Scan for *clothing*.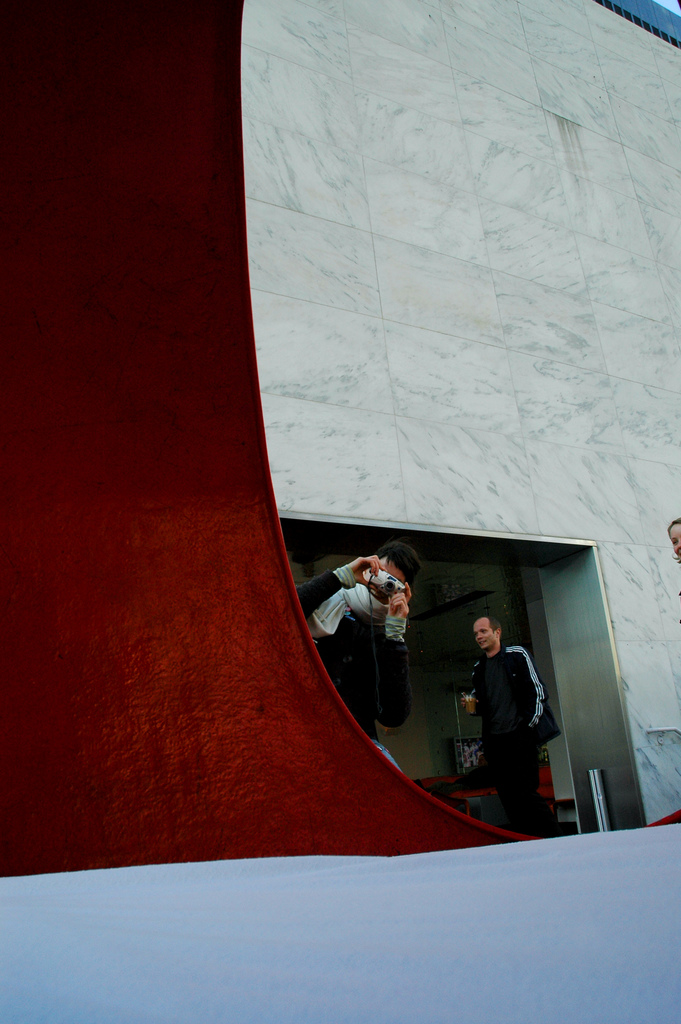
Scan result: 463:645:555:833.
